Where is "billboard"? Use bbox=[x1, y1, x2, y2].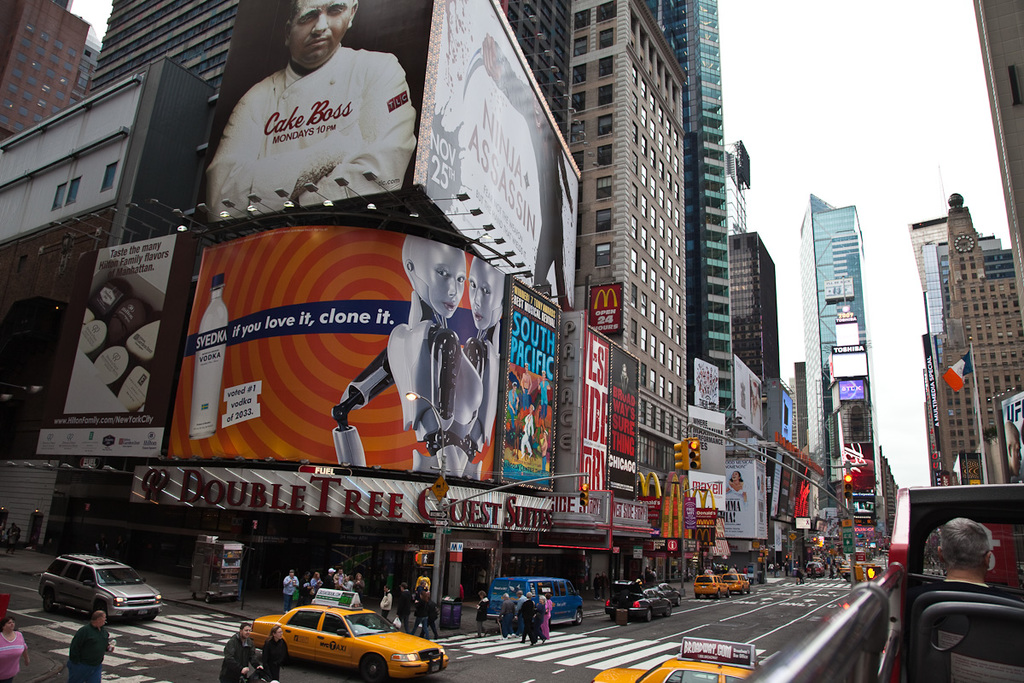
bbox=[749, 457, 766, 541].
